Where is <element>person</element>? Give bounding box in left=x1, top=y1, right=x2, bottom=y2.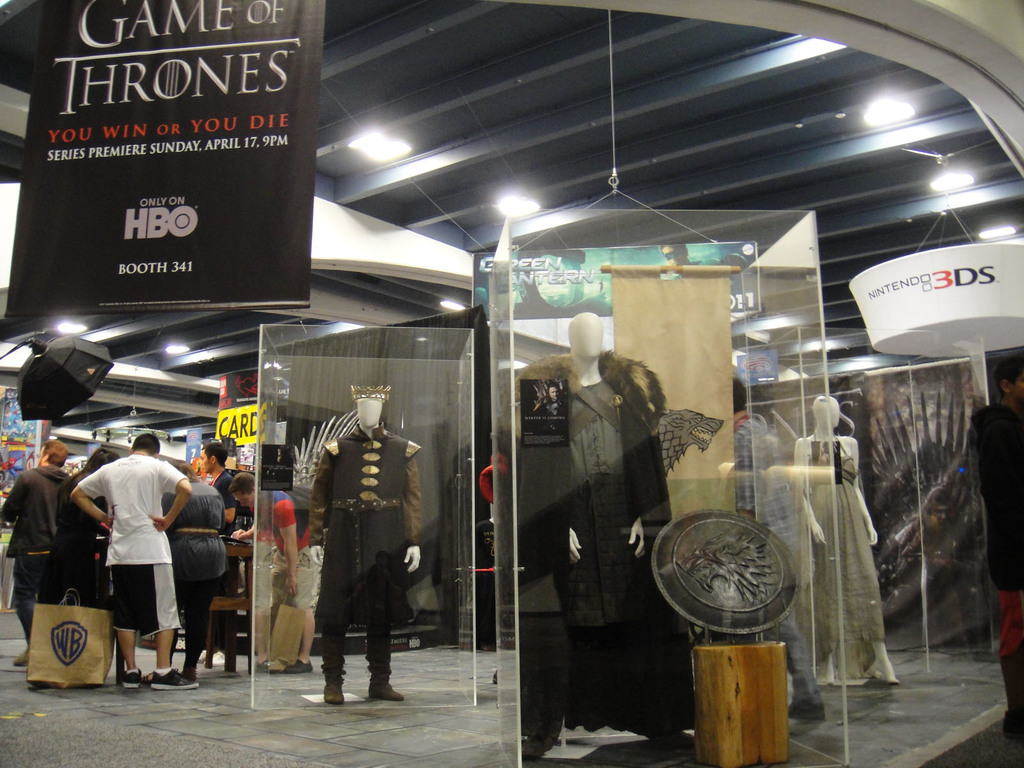
left=794, top=395, right=900, bottom=684.
